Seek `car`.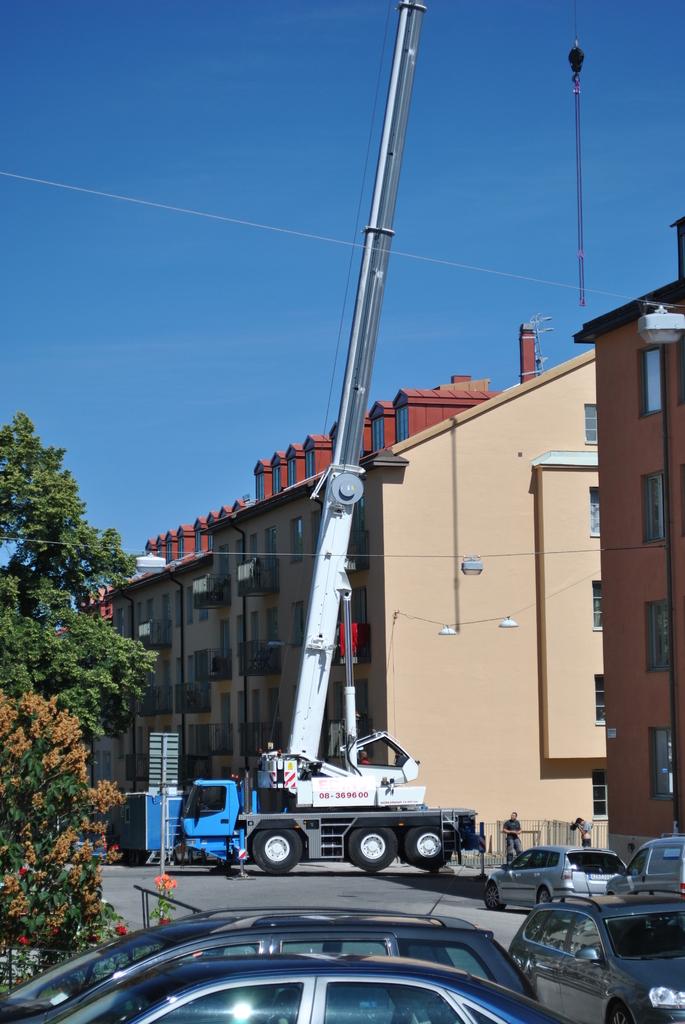
box(19, 948, 543, 1023).
